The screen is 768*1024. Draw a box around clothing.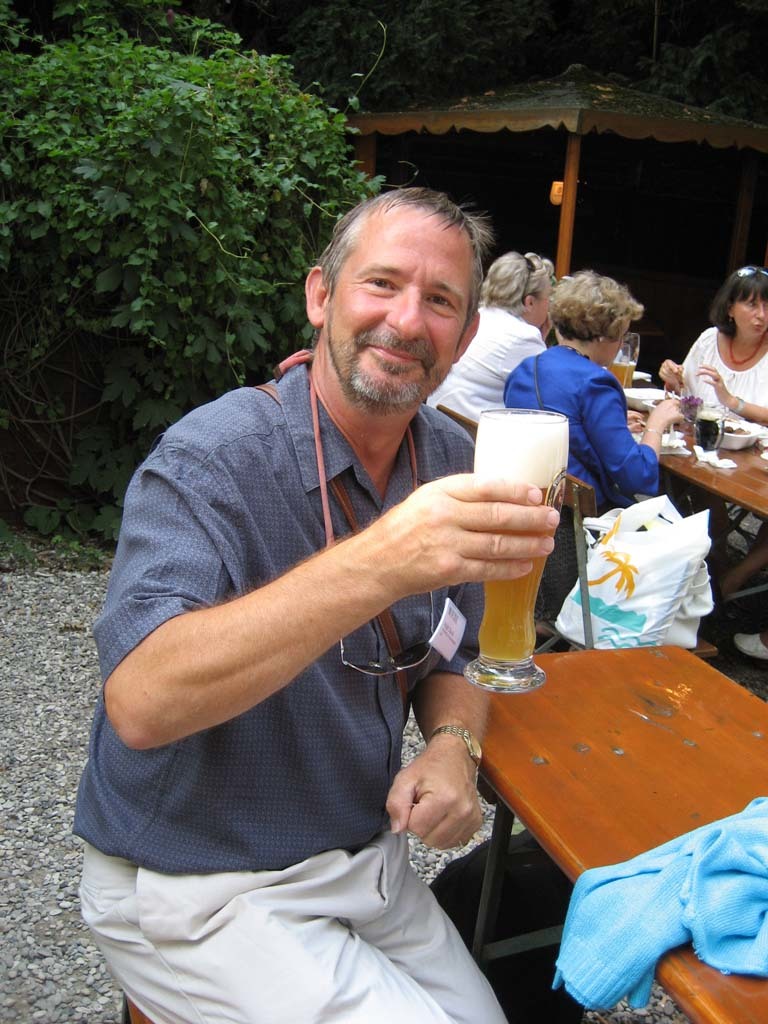
<box>504,342,667,510</box>.
